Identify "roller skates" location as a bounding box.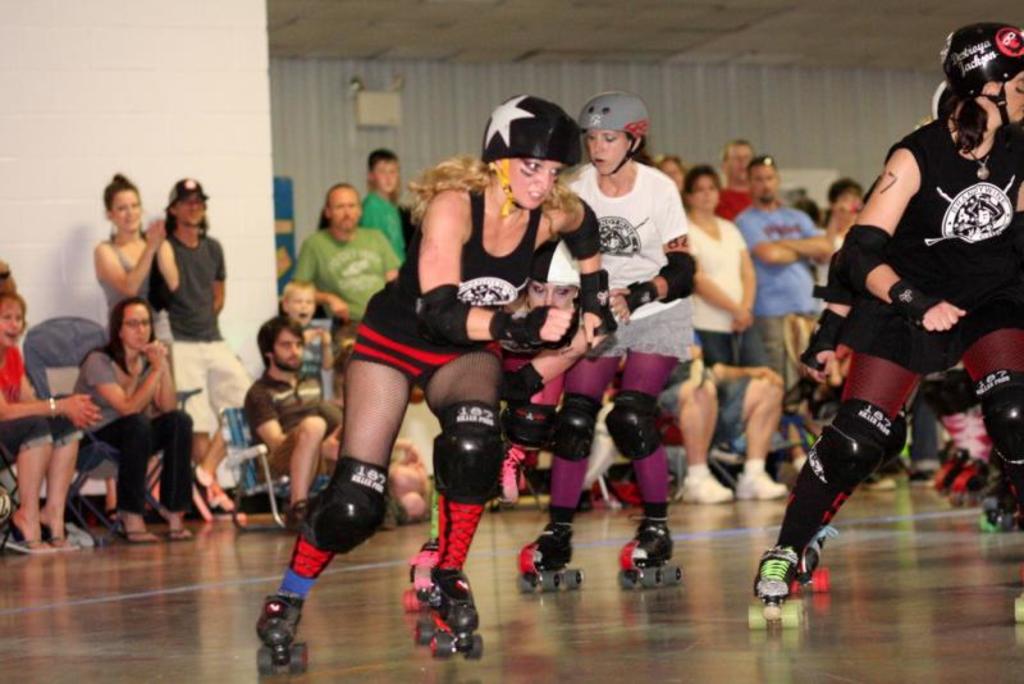
748 544 803 630.
